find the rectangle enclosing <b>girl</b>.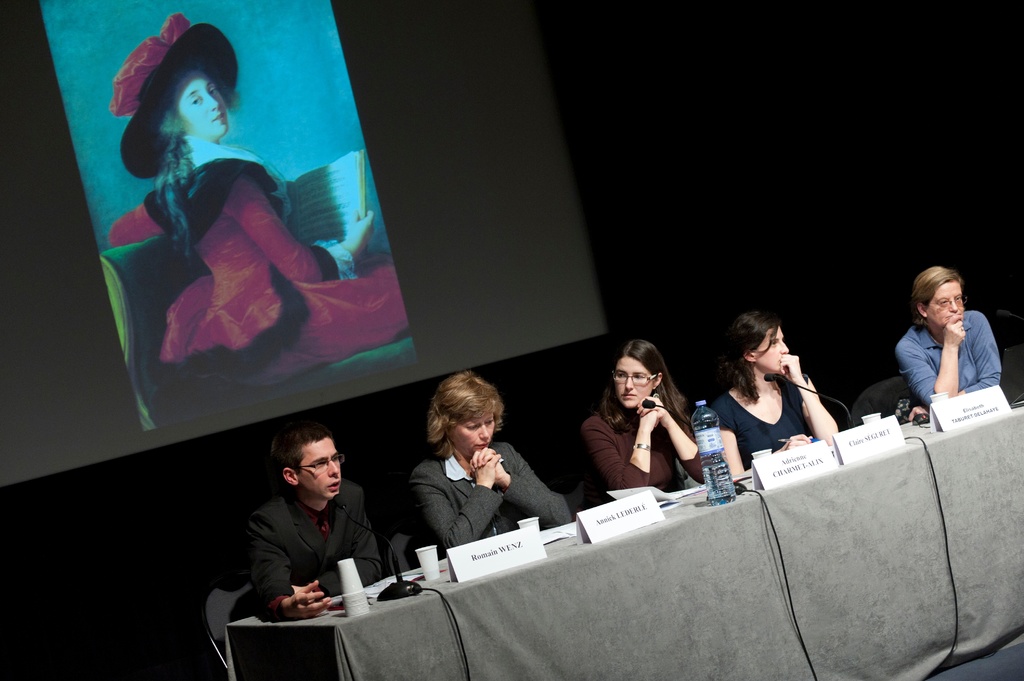
region(895, 264, 999, 403).
